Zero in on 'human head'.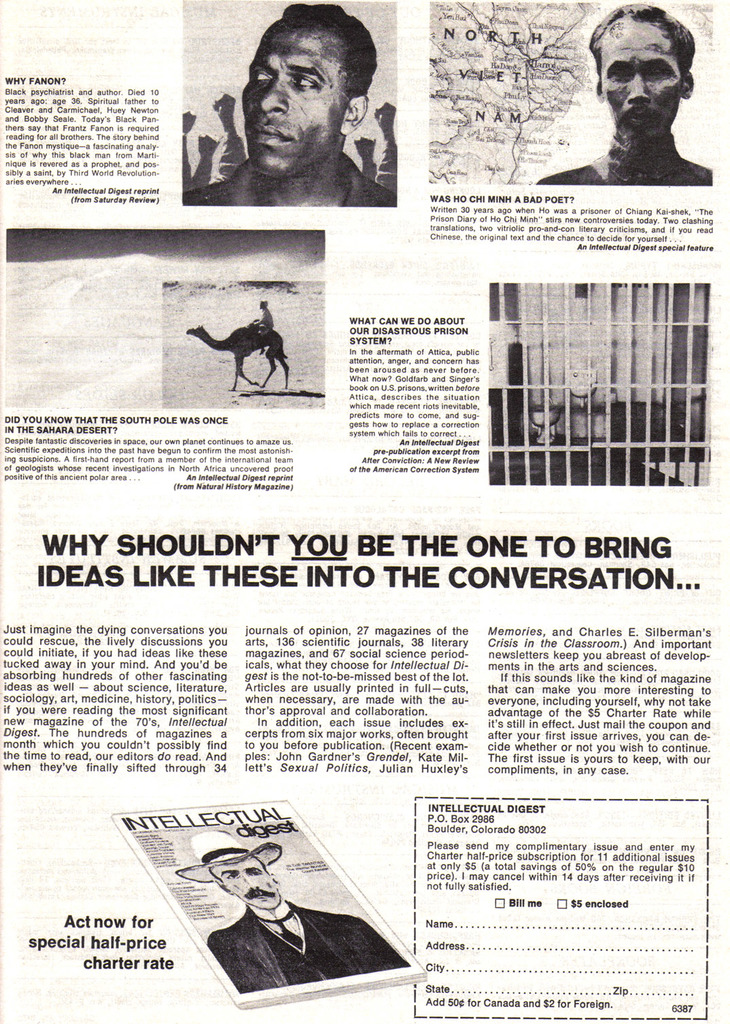
Zeroed in: <box>225,7,385,165</box>.
